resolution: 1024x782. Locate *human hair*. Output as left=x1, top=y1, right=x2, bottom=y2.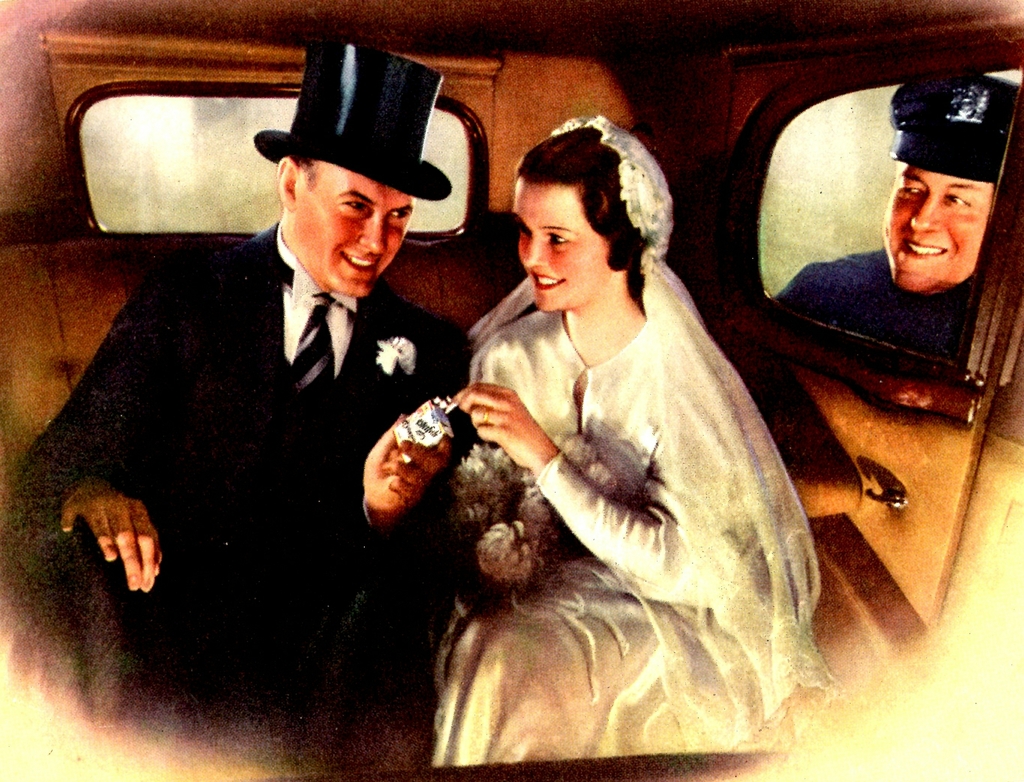
left=296, top=159, right=322, bottom=190.
